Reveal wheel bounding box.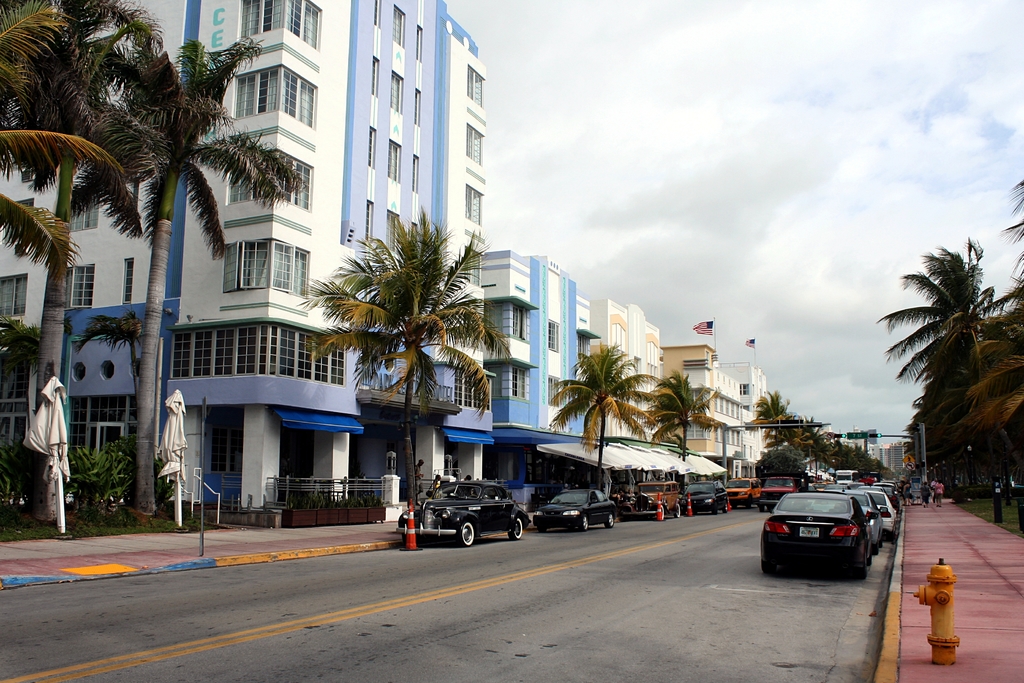
Revealed: [left=661, top=504, right=666, bottom=519].
